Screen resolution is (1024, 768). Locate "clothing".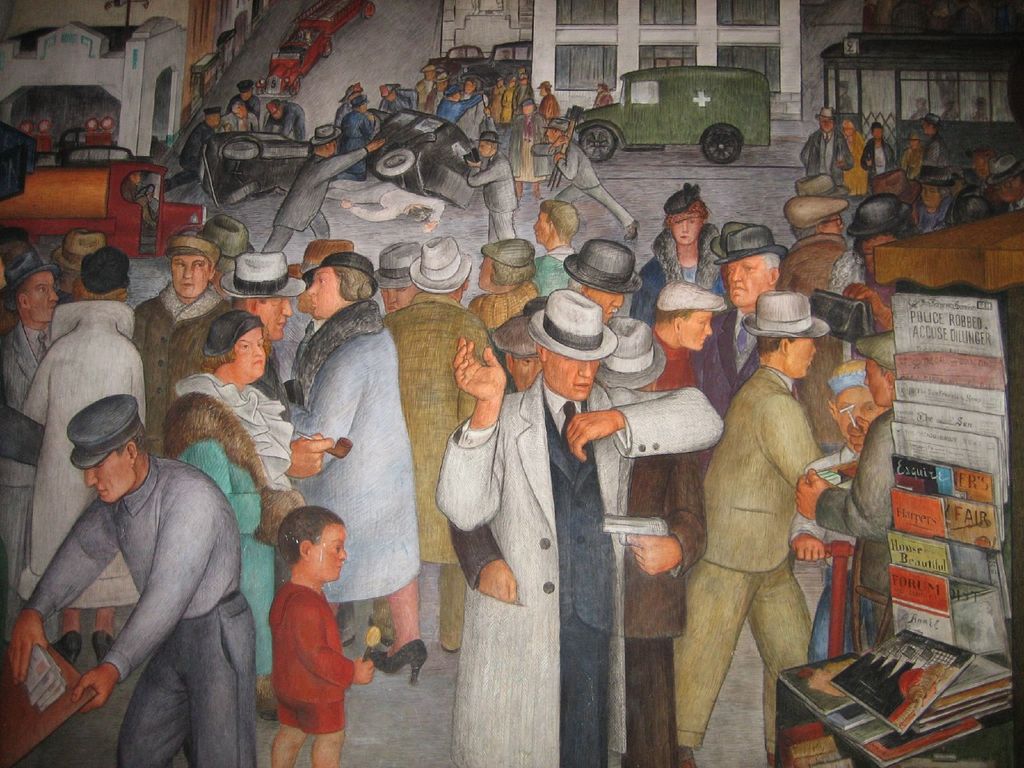
locate(295, 298, 426, 601).
